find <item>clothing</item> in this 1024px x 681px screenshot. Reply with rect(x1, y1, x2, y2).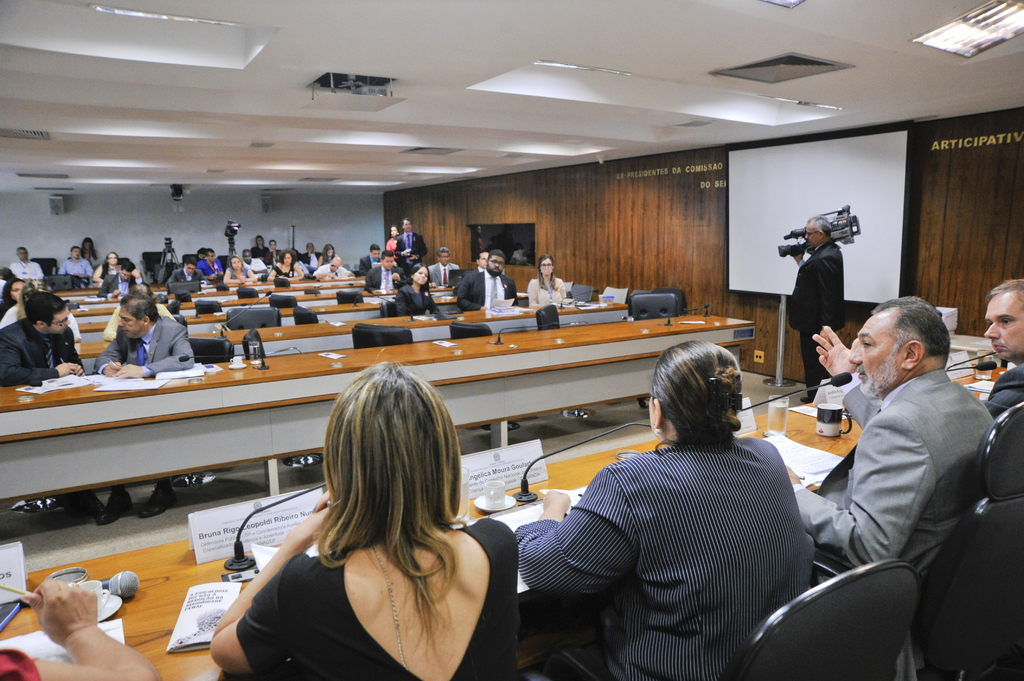
rect(783, 362, 996, 680).
